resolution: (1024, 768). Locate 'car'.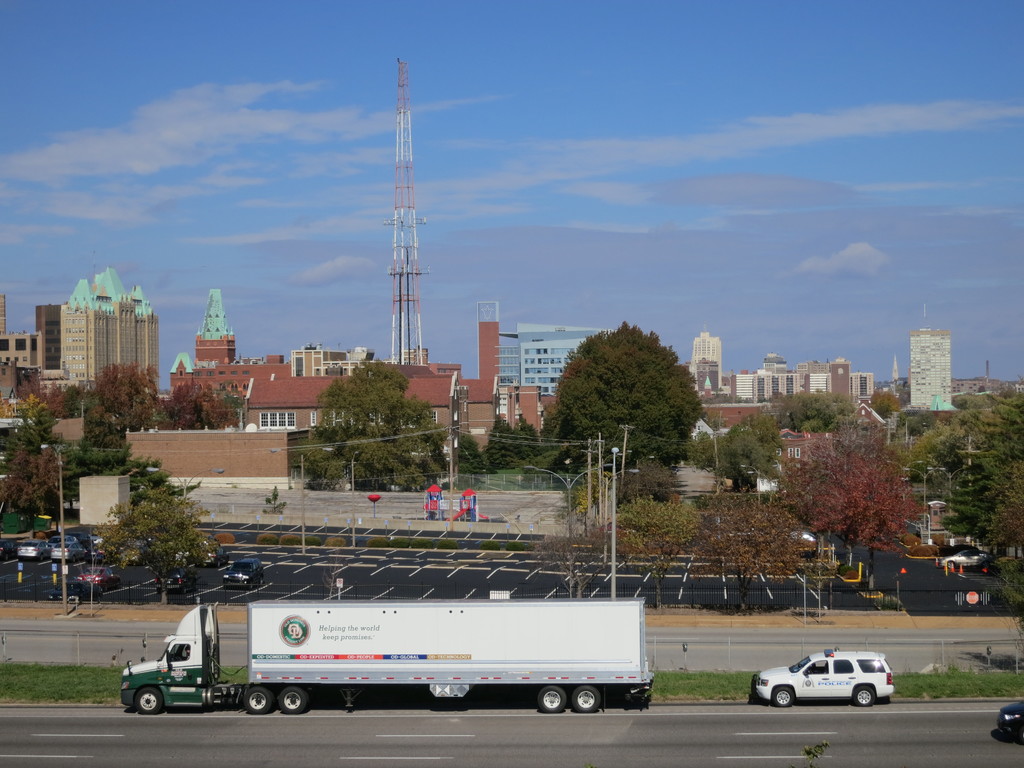
box=[999, 700, 1023, 742].
